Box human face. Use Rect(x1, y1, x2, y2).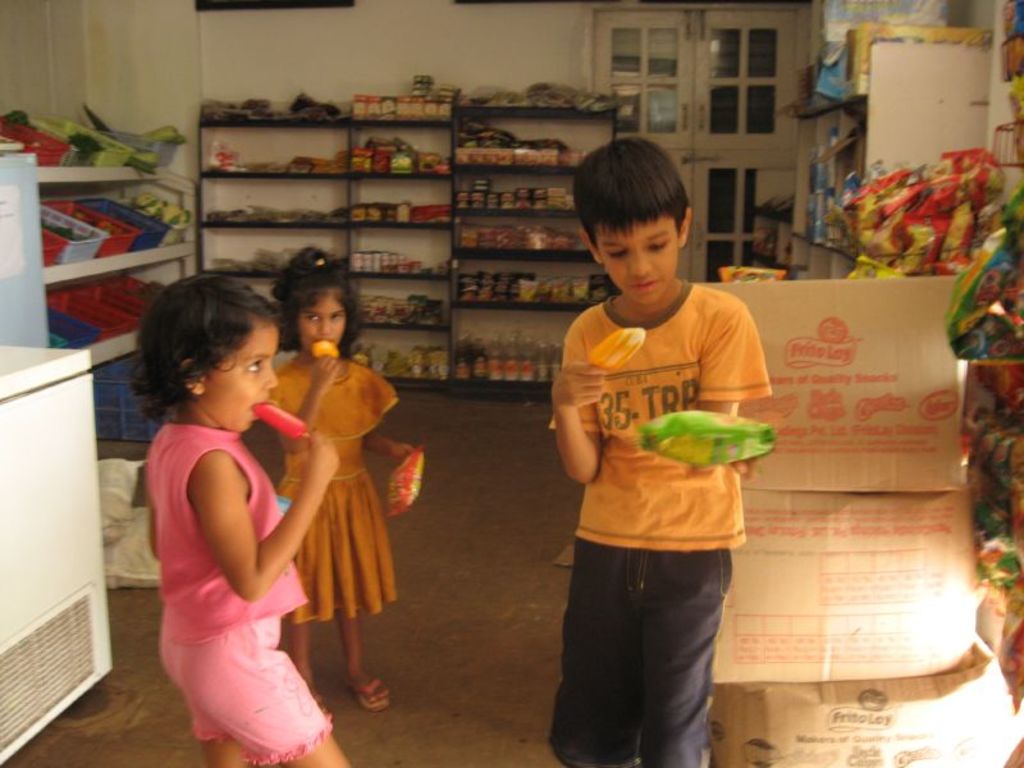
Rect(204, 324, 279, 433).
